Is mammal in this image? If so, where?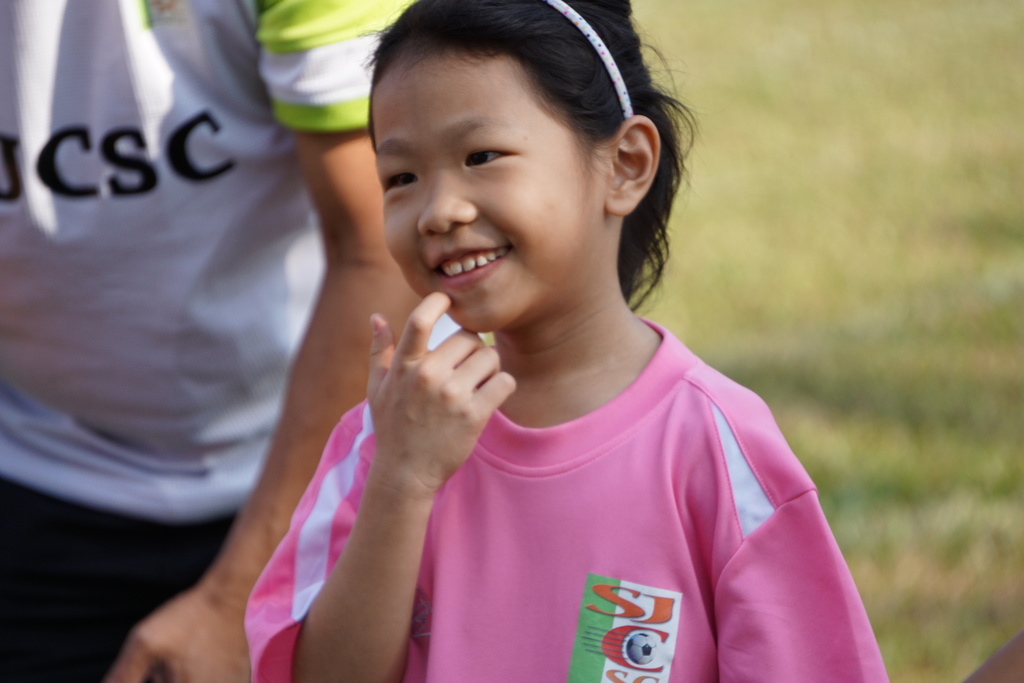
Yes, at <box>245,0,893,682</box>.
